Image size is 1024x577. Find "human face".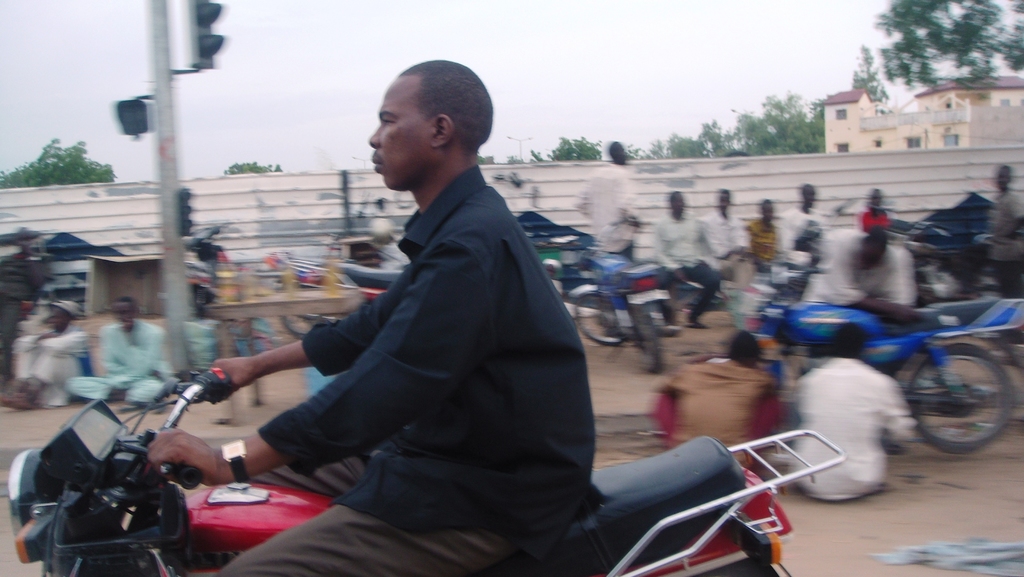
(x1=675, y1=192, x2=686, y2=221).
